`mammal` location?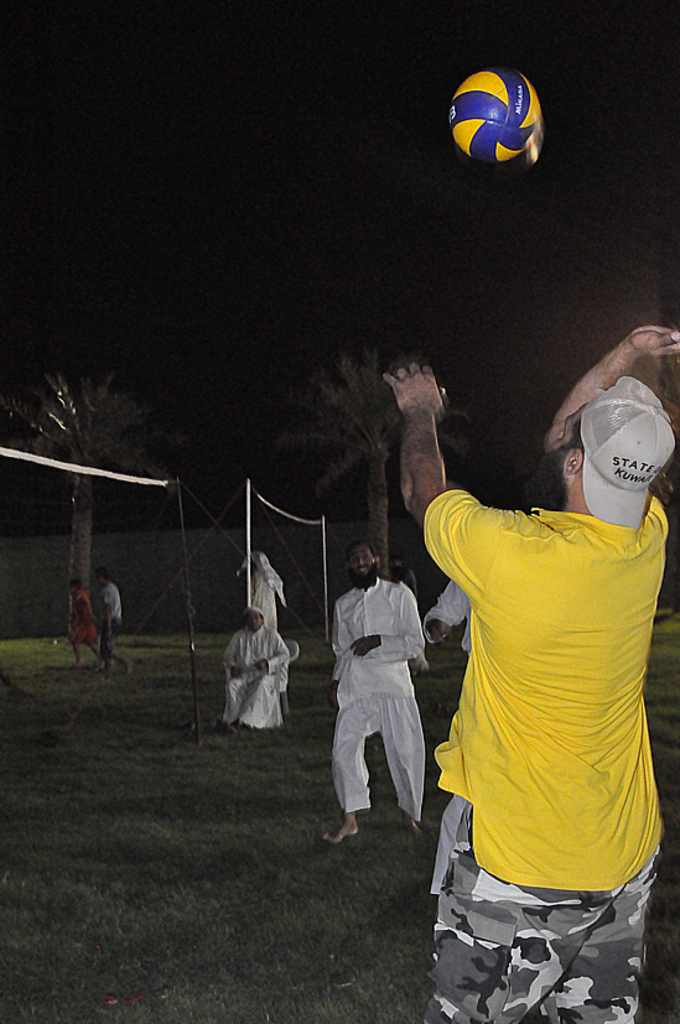
left=337, top=556, right=440, bottom=861
